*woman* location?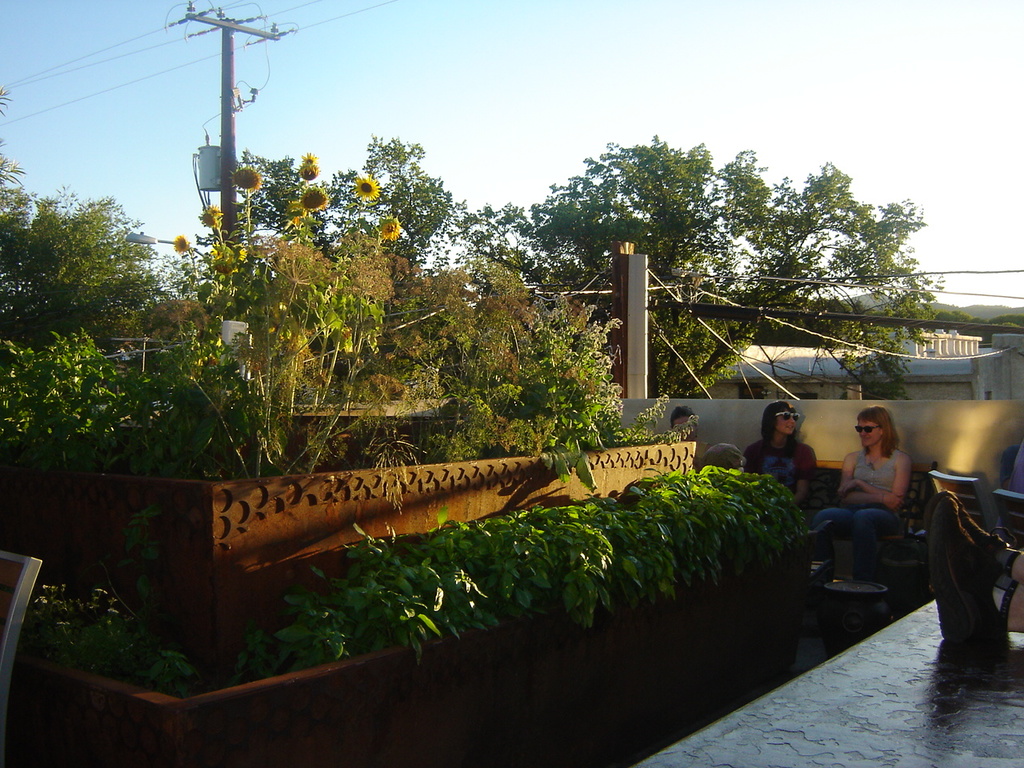
Rect(742, 402, 822, 503)
